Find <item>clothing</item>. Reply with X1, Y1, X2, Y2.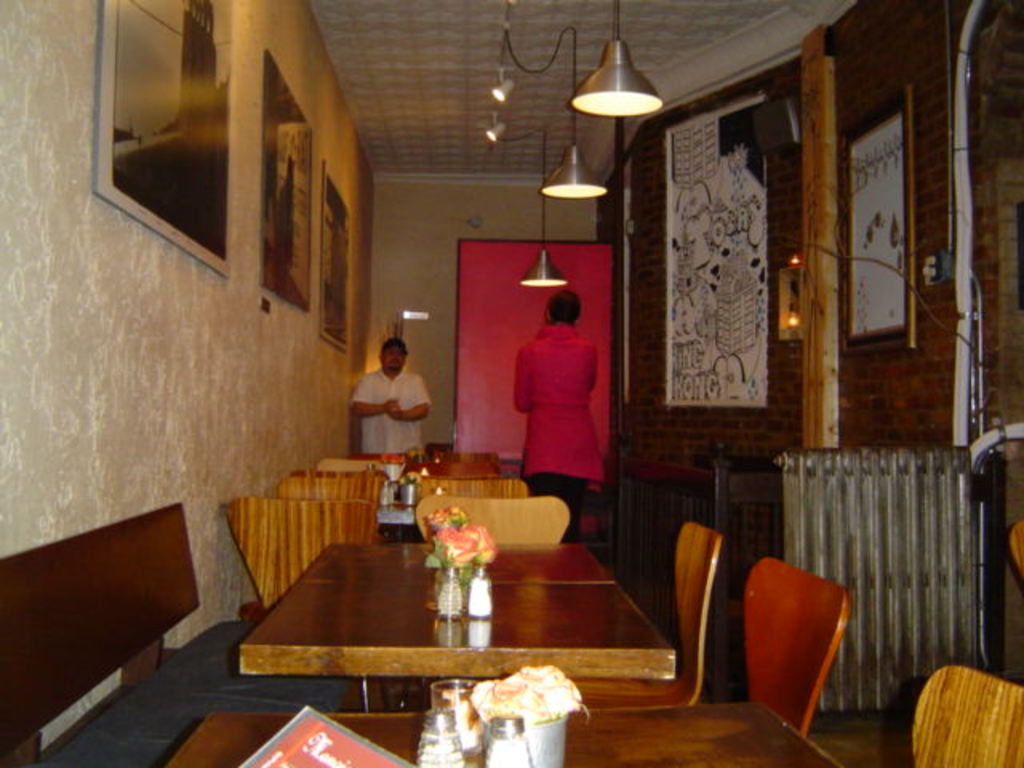
512, 304, 603, 504.
